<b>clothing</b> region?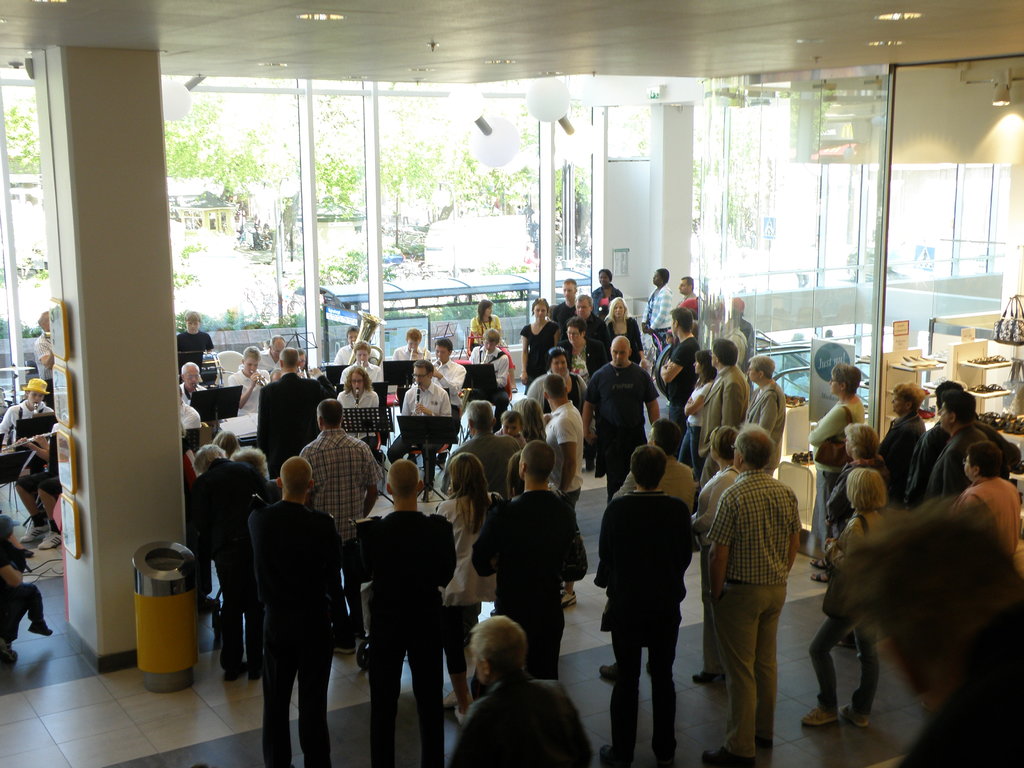
[605,314,642,360]
